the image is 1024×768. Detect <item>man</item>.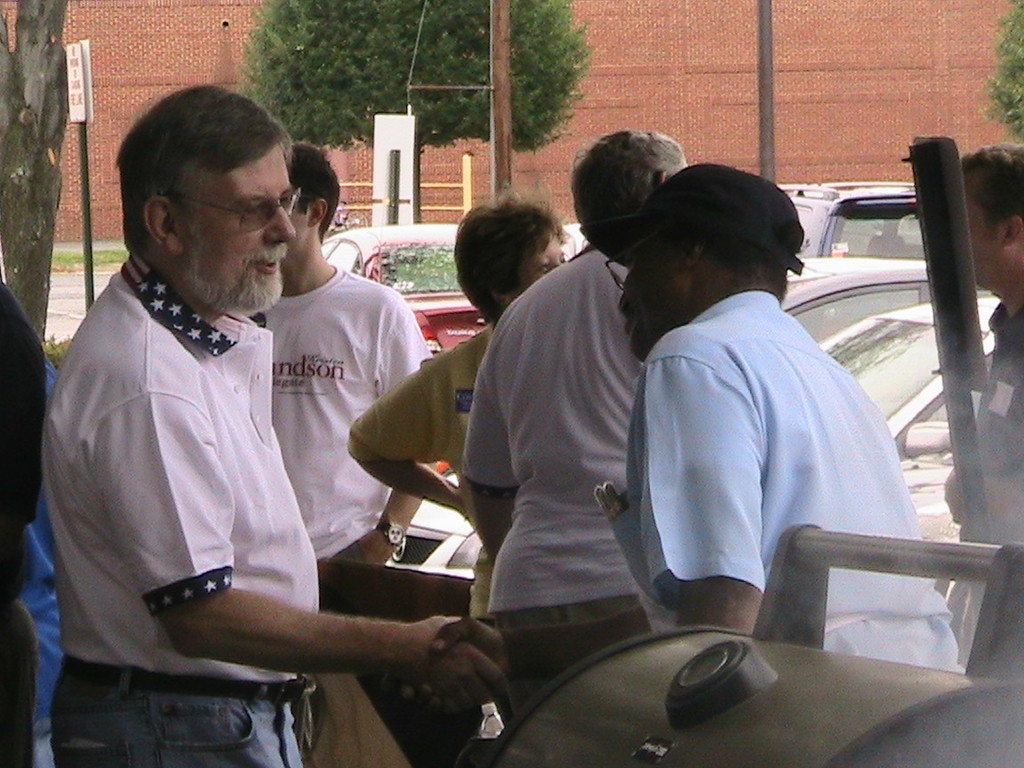
Detection: select_region(452, 124, 693, 711).
